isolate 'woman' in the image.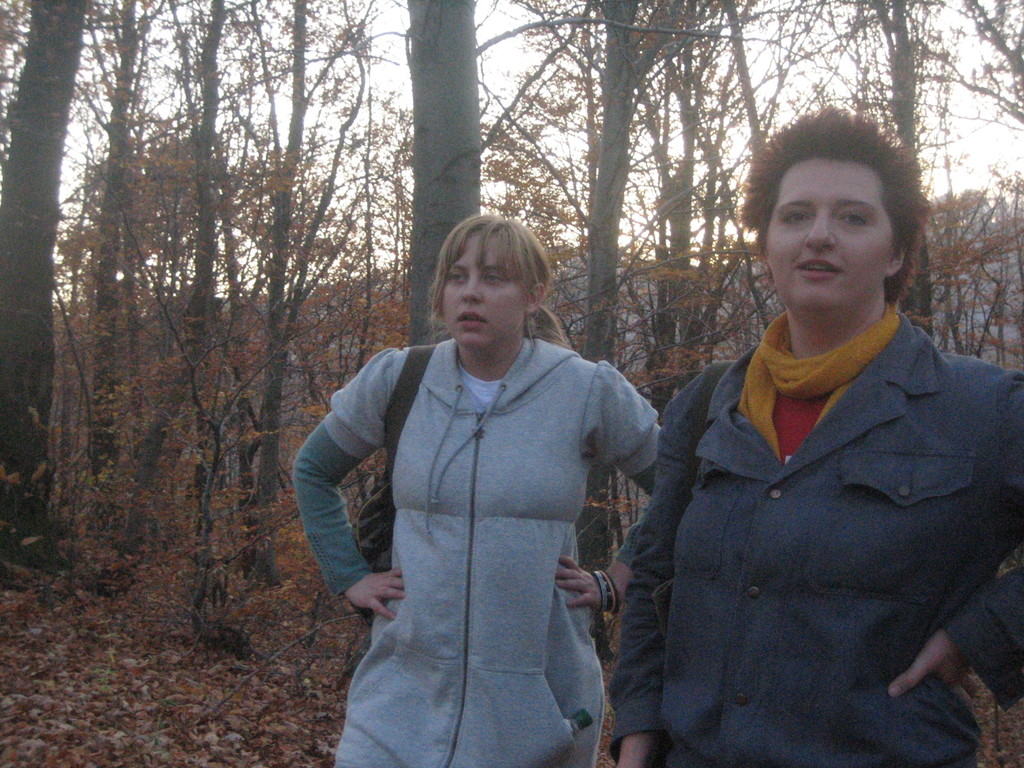
Isolated region: <bbox>289, 216, 664, 767</bbox>.
